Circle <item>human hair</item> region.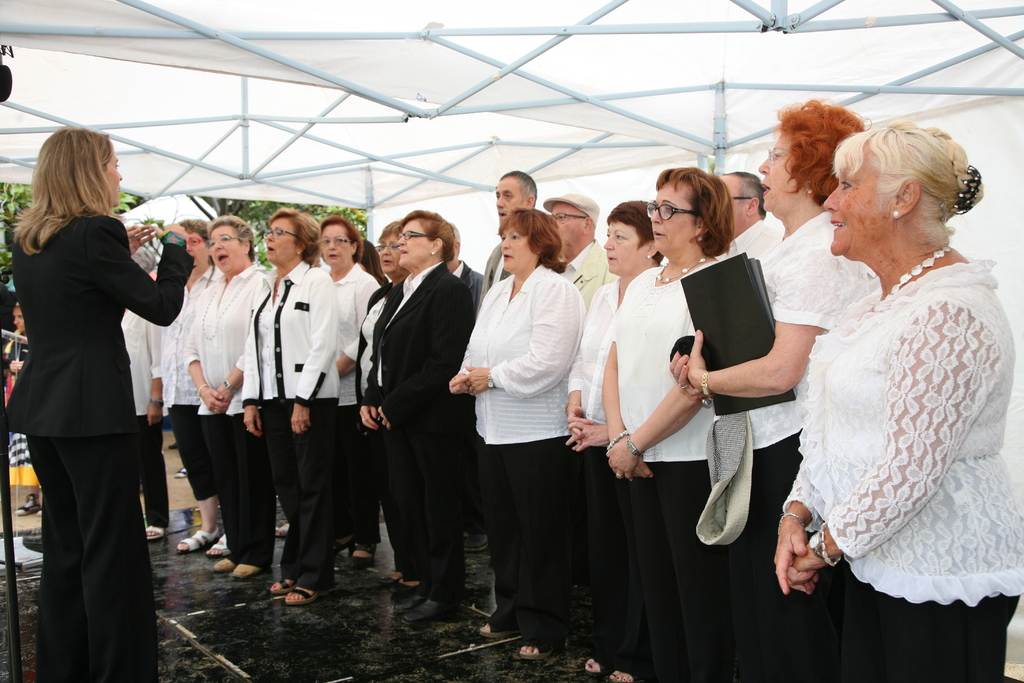
Region: bbox=(399, 209, 455, 266).
